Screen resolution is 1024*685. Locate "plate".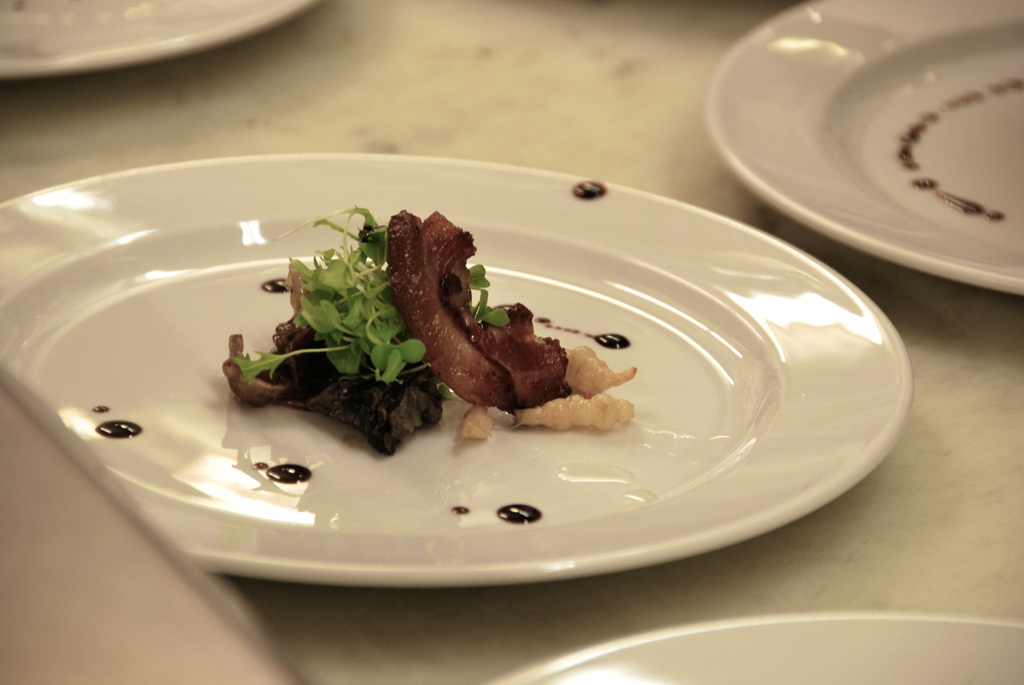
<bbox>0, 365, 307, 684</bbox>.
